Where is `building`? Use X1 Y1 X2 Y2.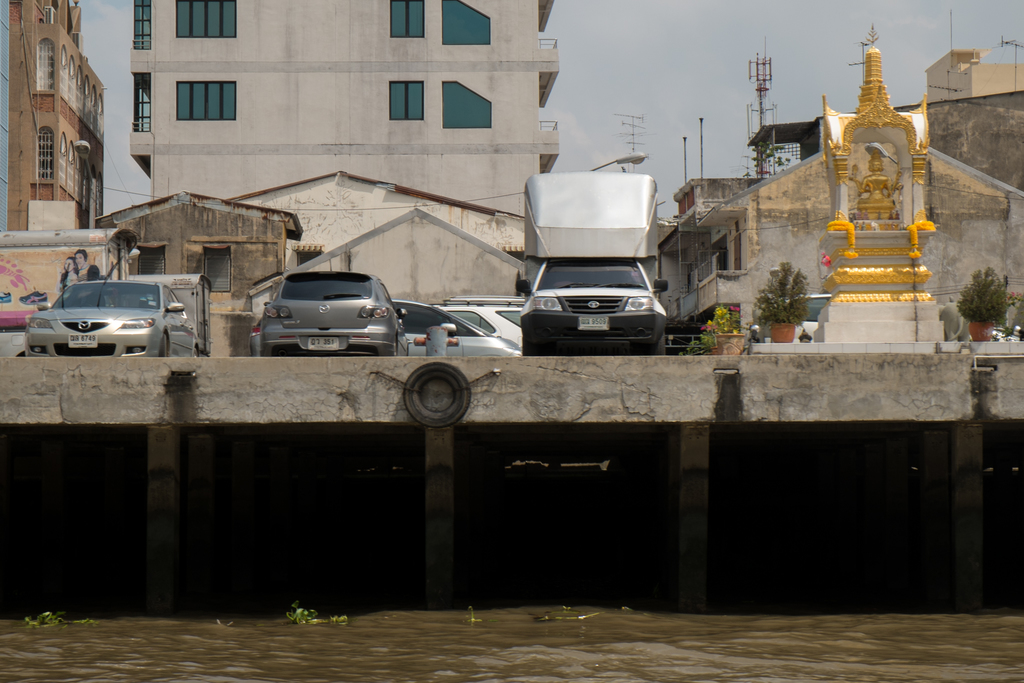
0 0 104 231.
